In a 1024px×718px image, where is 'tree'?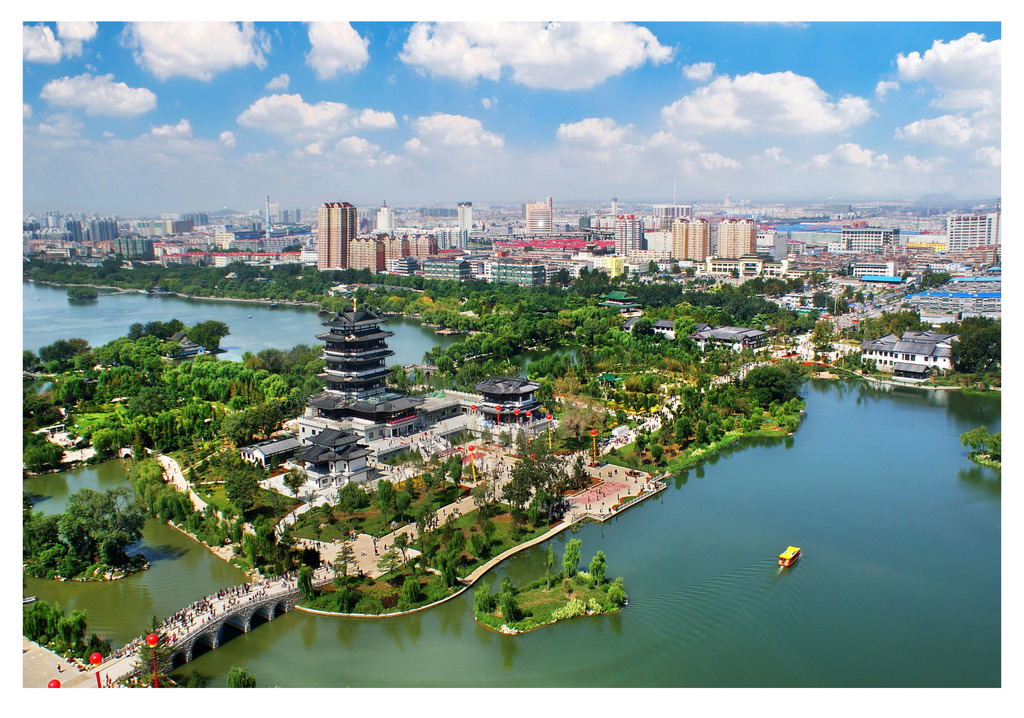
box=[26, 502, 74, 566].
